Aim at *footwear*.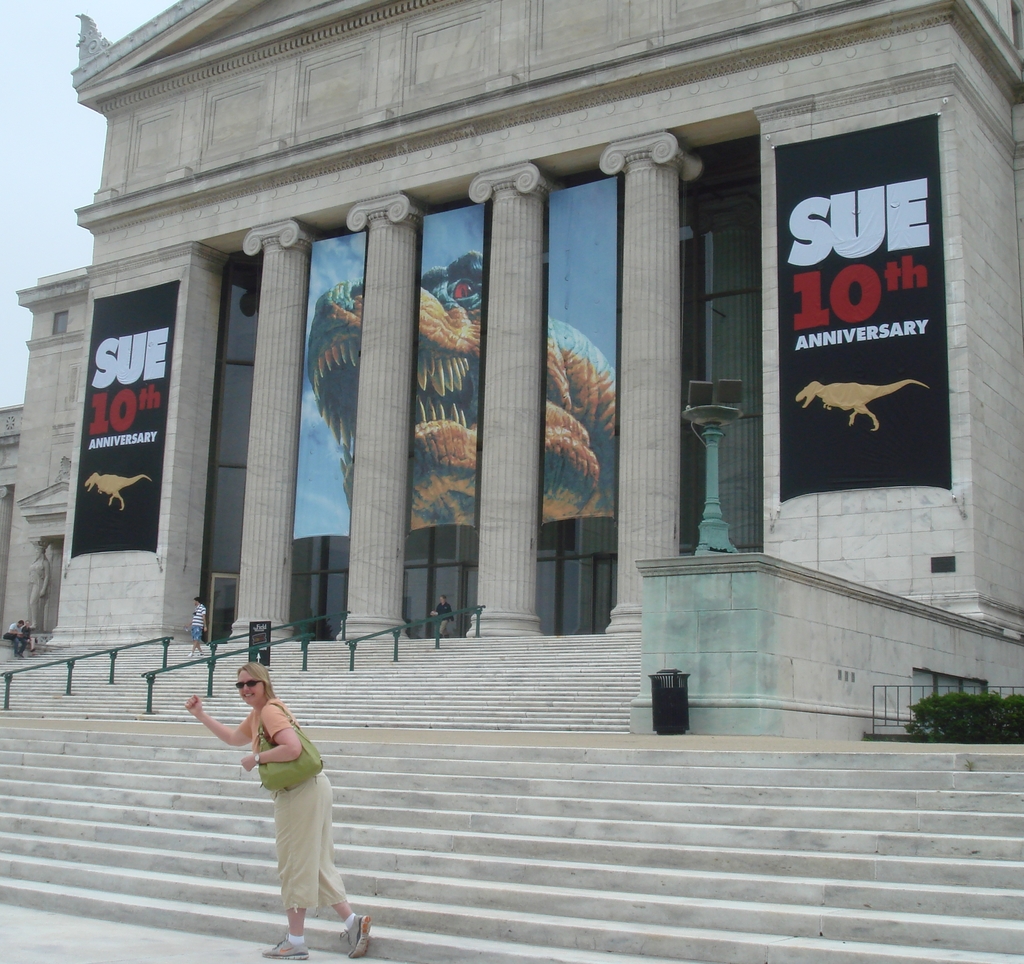
Aimed at region(343, 917, 378, 961).
